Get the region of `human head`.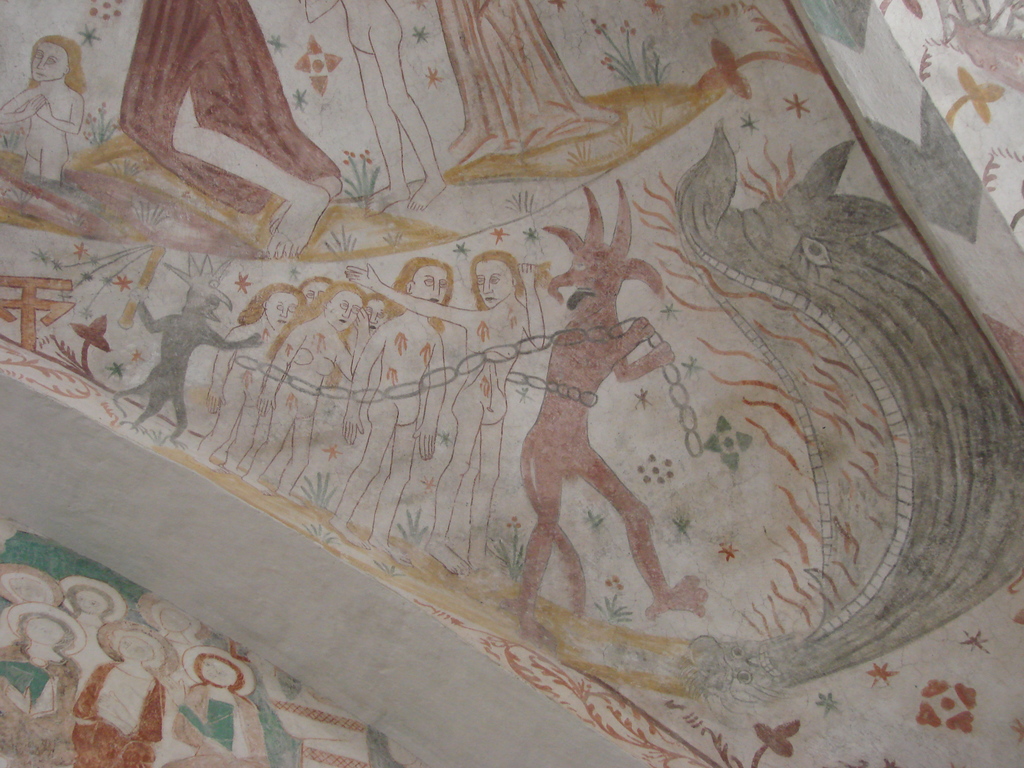
{"left": 192, "top": 650, "right": 245, "bottom": 688}.
